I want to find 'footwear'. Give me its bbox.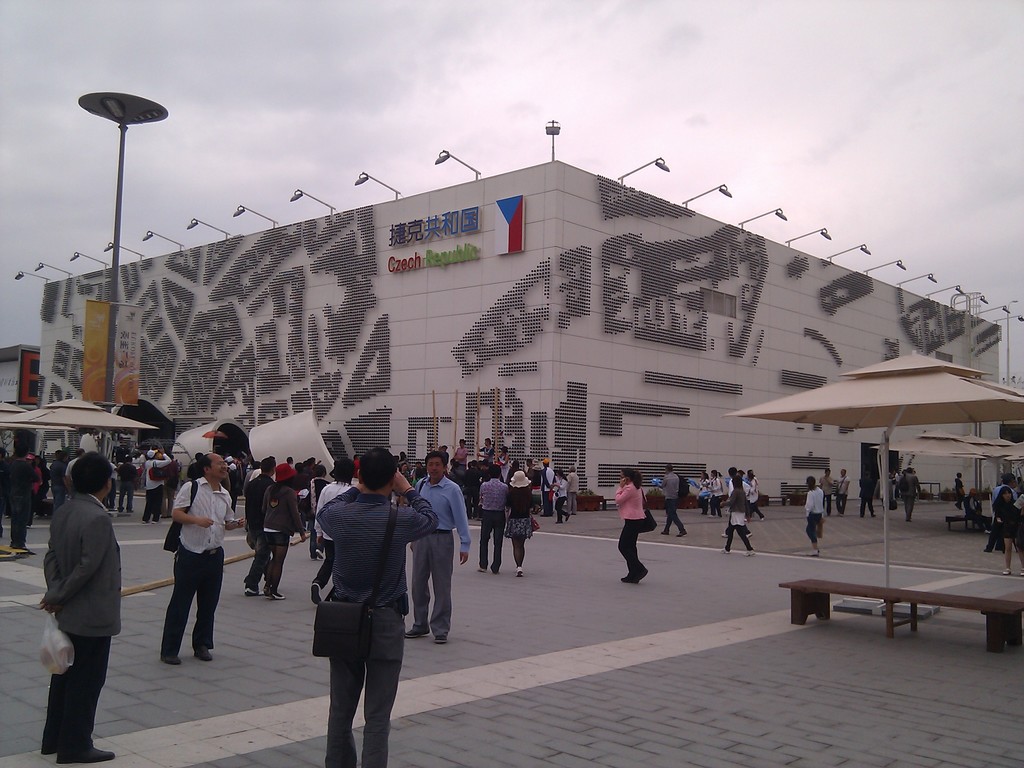
left=194, top=643, right=212, bottom=659.
